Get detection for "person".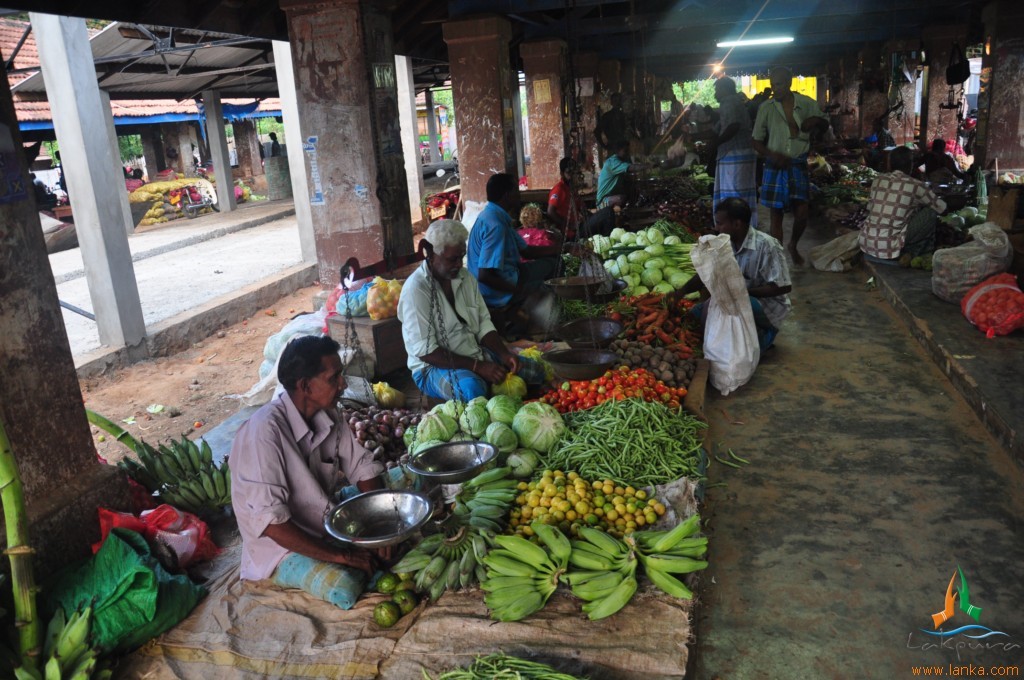
Detection: [x1=598, y1=147, x2=636, y2=217].
